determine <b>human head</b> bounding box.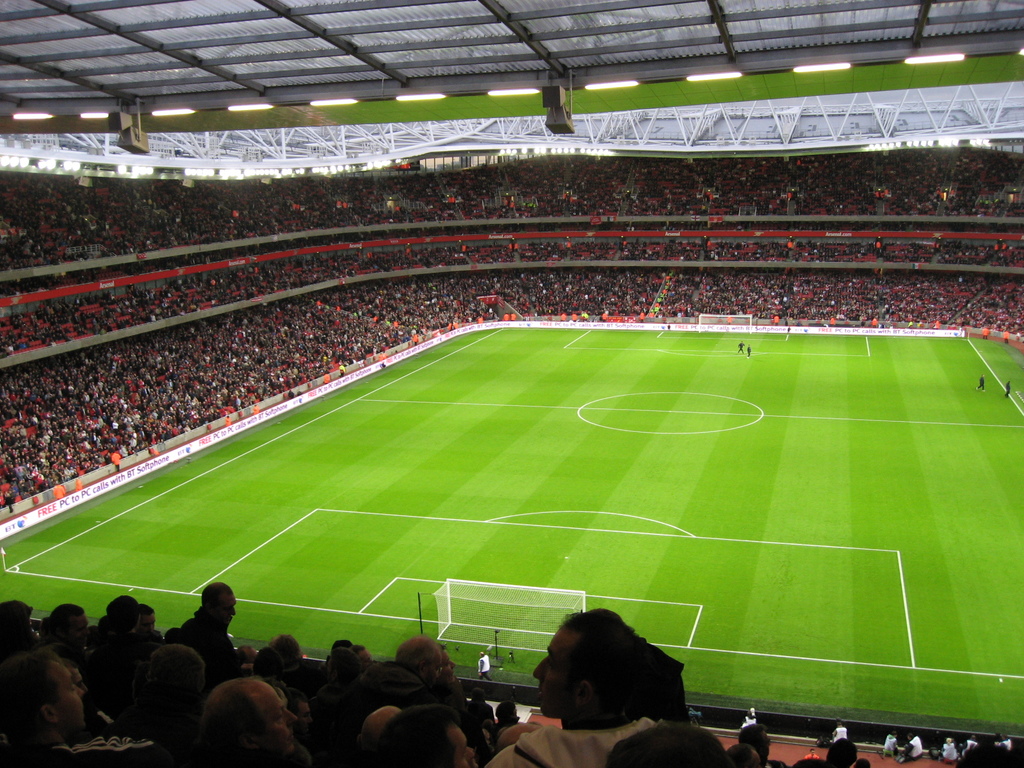
Determined: l=479, t=651, r=488, b=658.
